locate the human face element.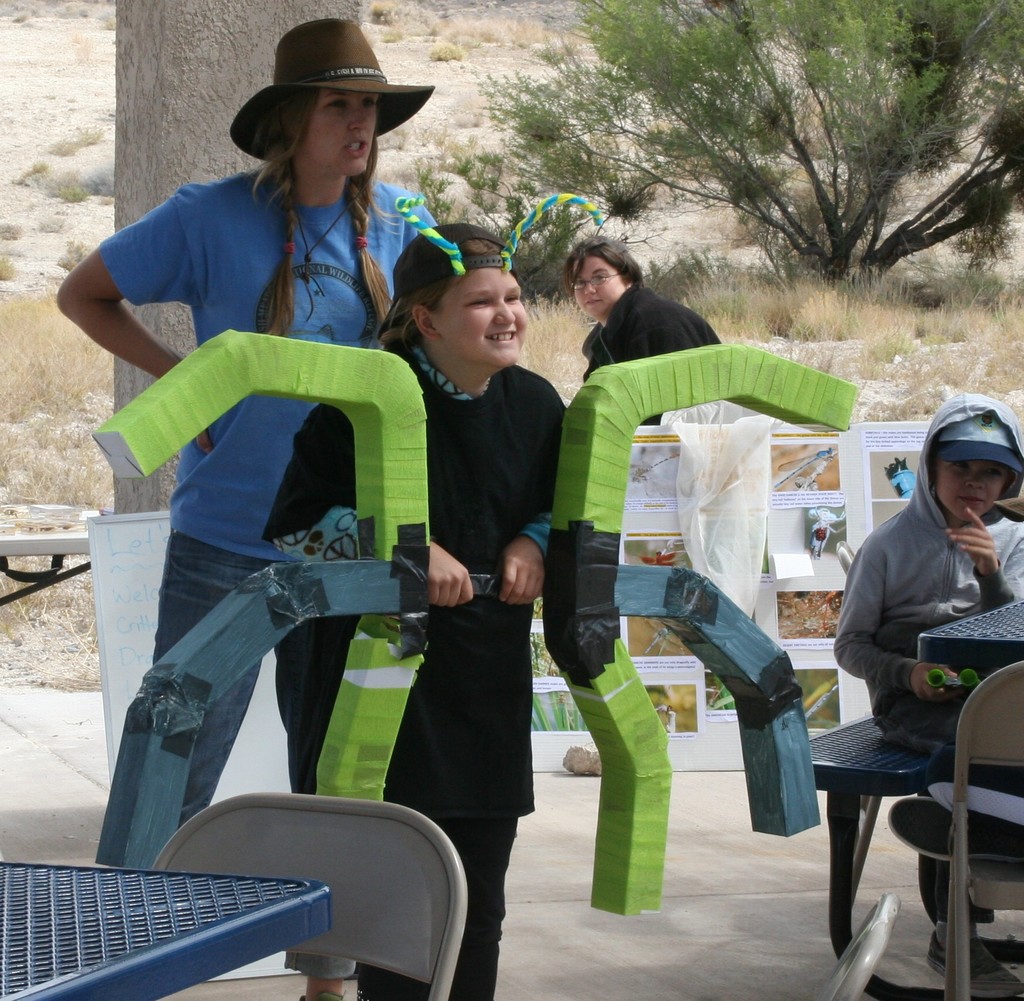
Element bbox: 306/96/374/175.
